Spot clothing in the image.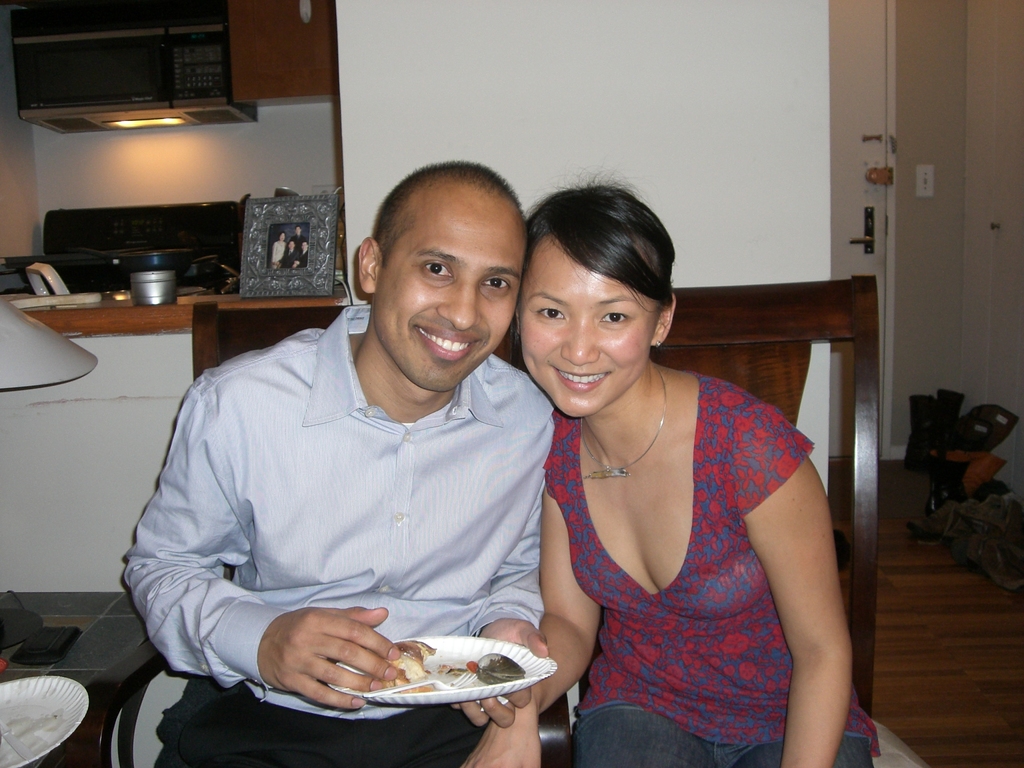
clothing found at <region>120, 302, 554, 767</region>.
